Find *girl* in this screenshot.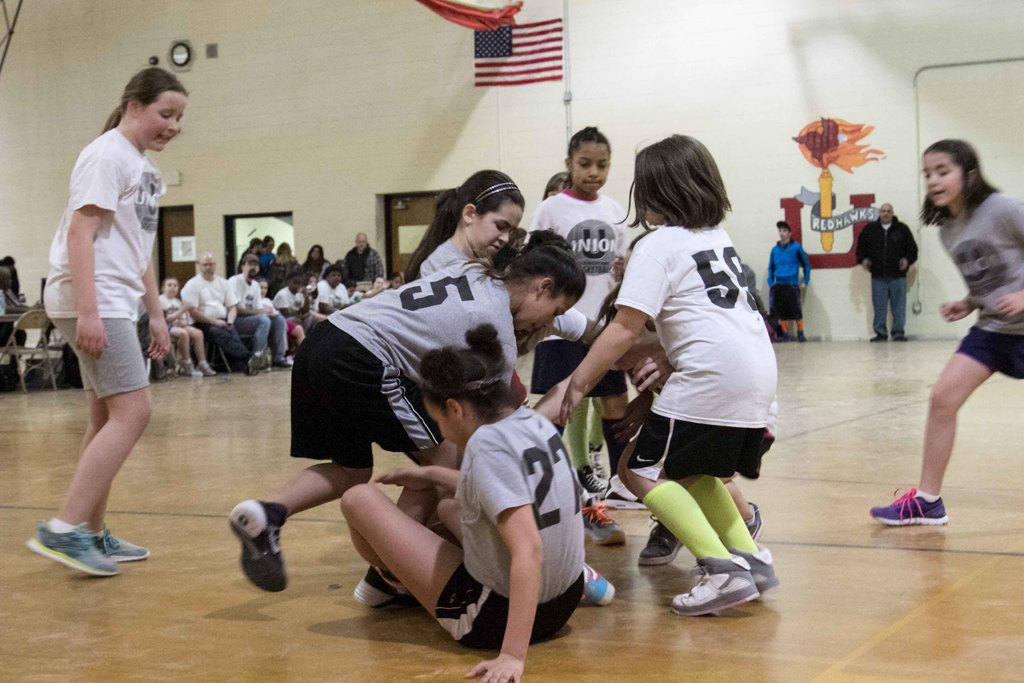
The bounding box for *girl* is (529, 127, 629, 497).
